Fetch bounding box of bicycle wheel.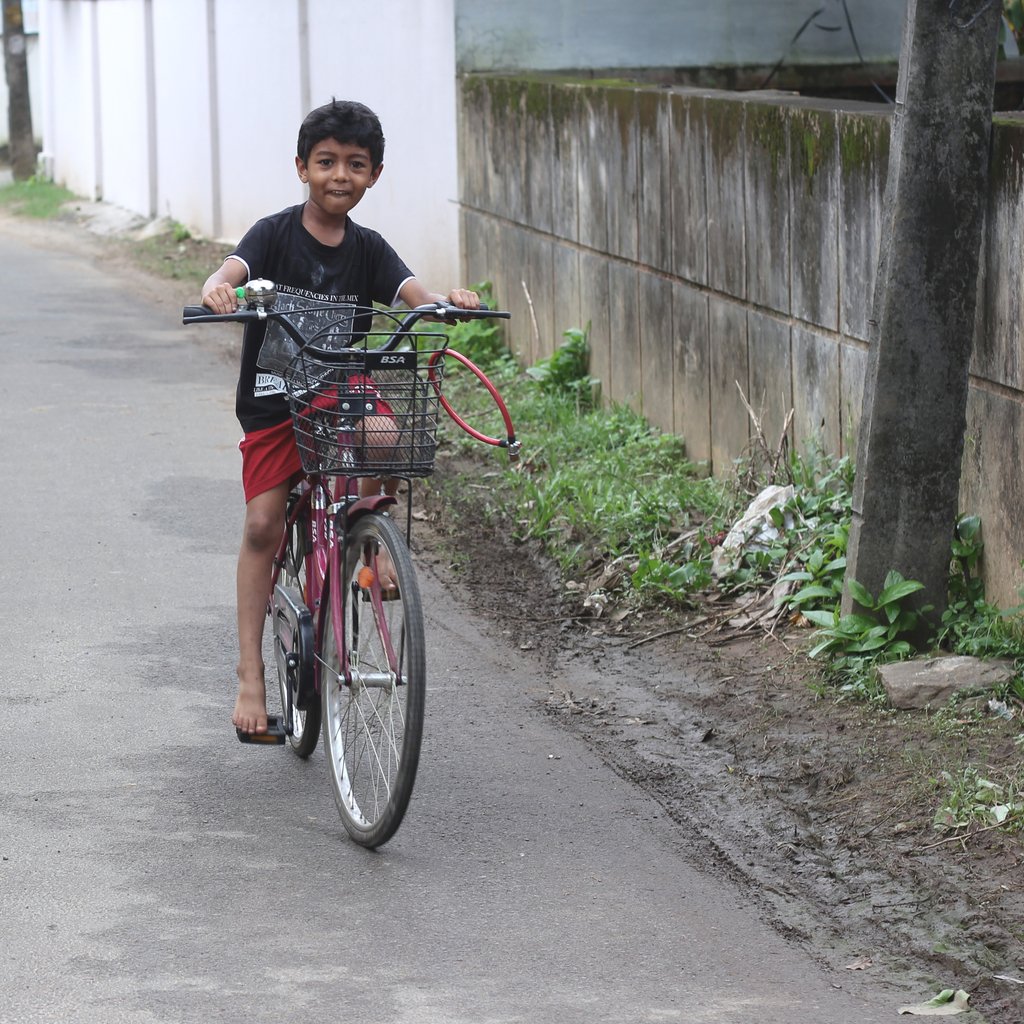
Bbox: bbox(319, 514, 430, 844).
